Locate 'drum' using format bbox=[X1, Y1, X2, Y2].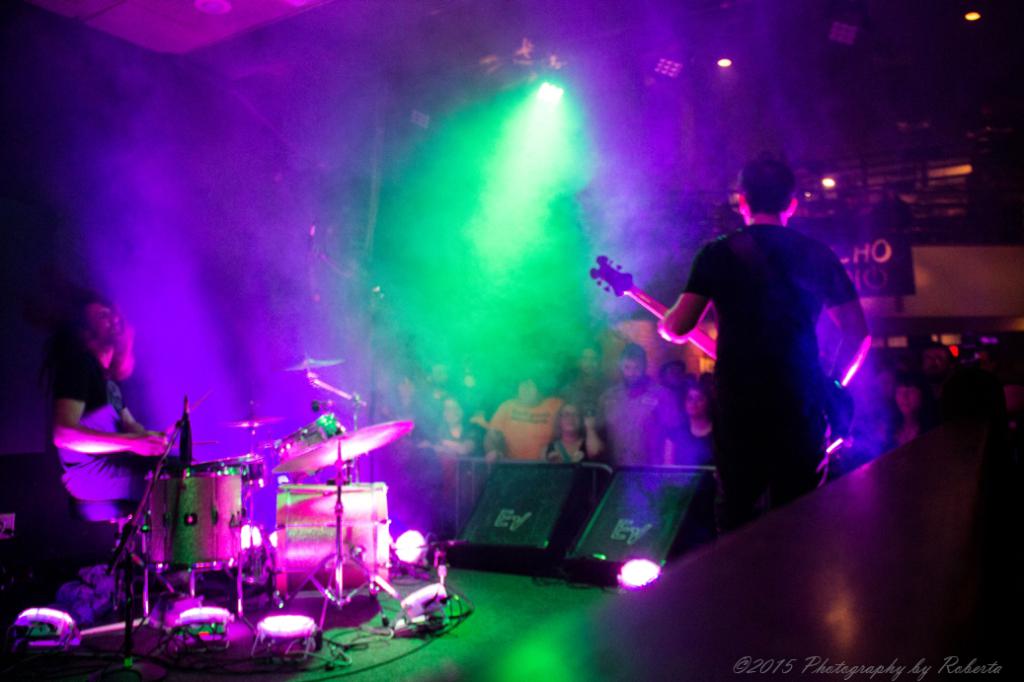
bbox=[268, 413, 346, 482].
